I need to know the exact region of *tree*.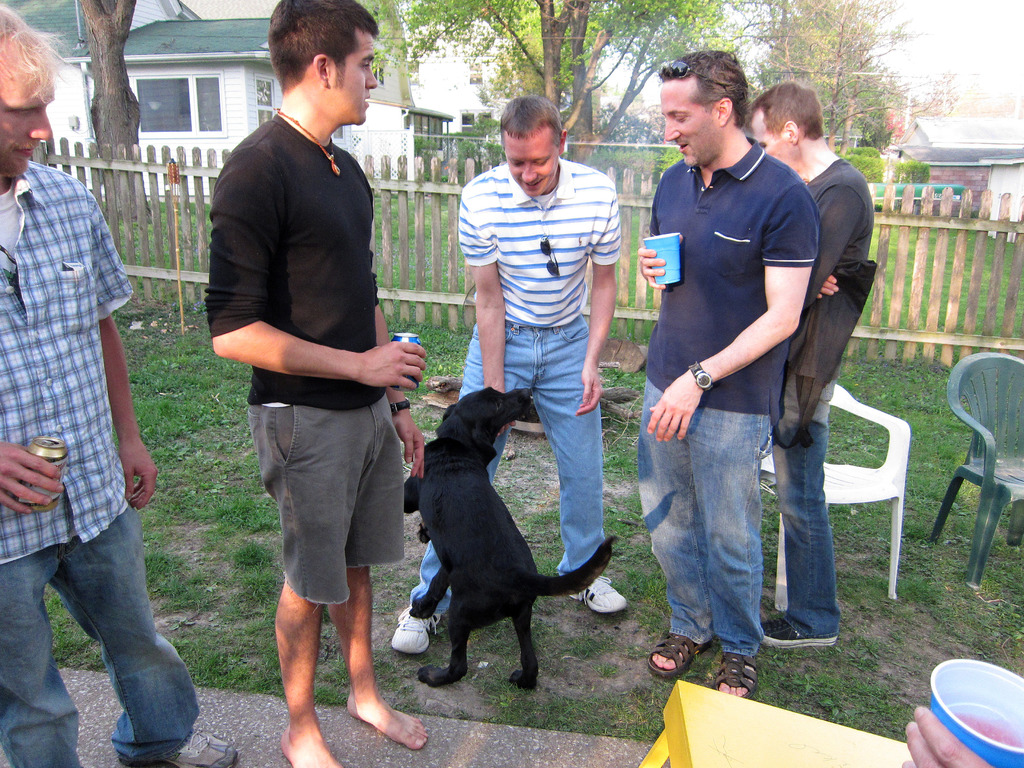
Region: x1=361, y1=0, x2=753, y2=172.
